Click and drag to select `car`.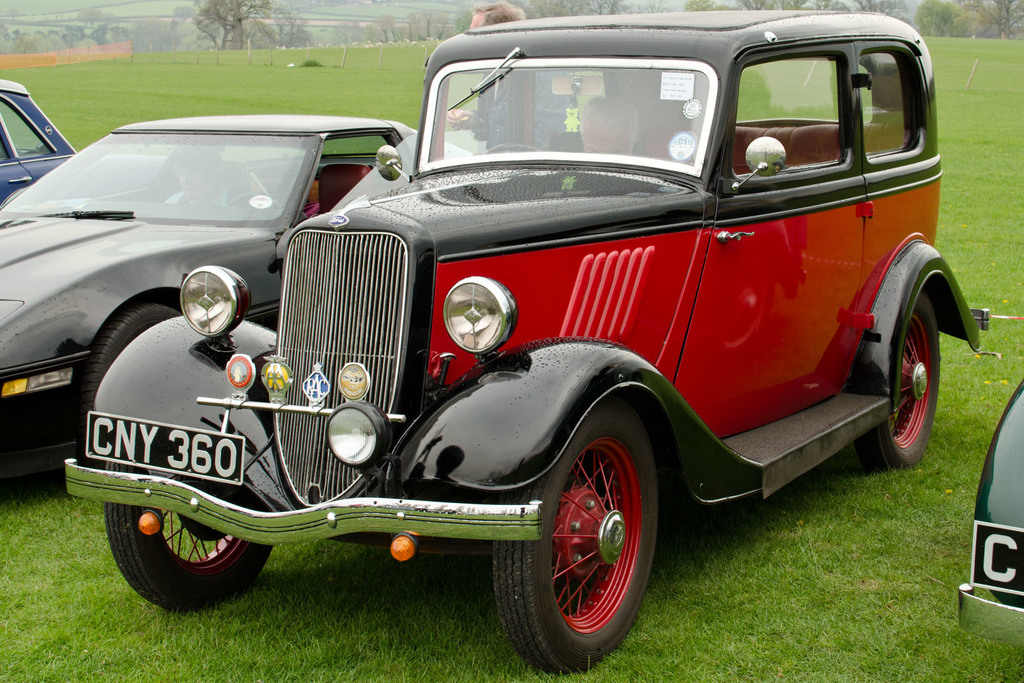
Selection: box(0, 116, 465, 482).
